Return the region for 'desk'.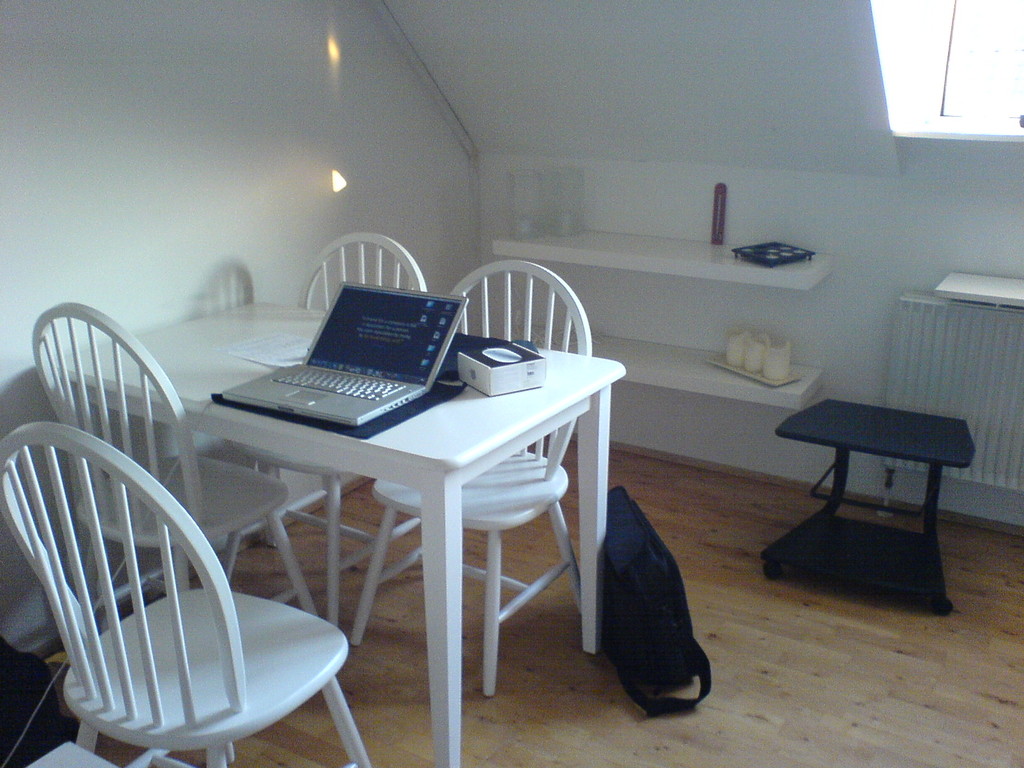
x1=19, y1=291, x2=668, y2=760.
